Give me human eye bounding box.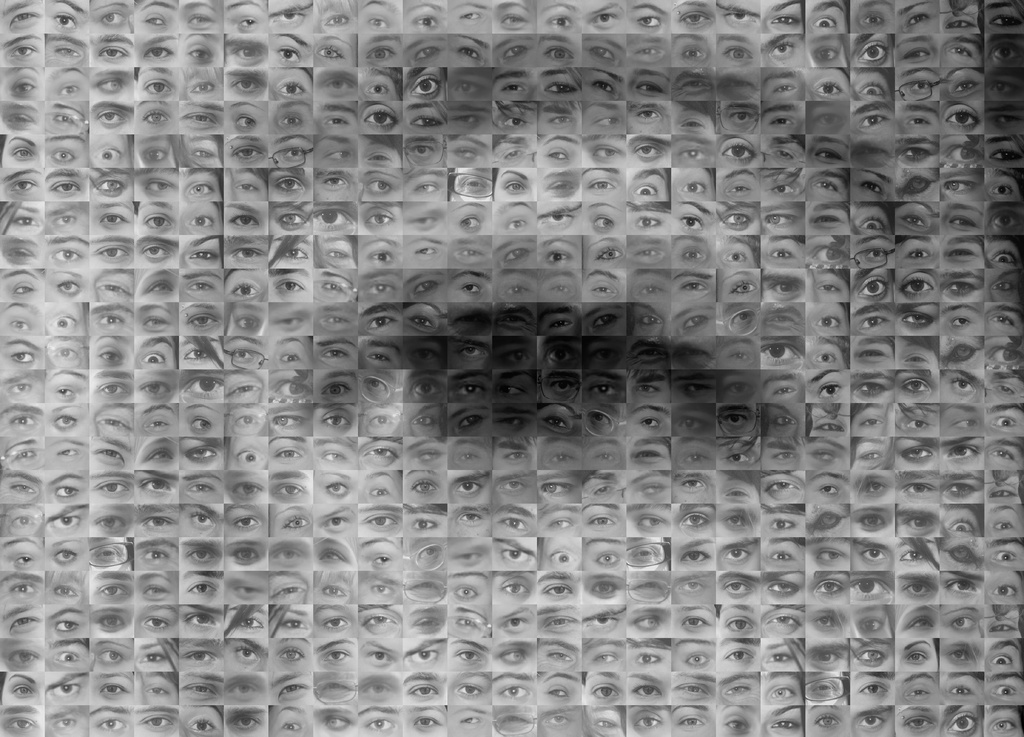
(412,378,438,395).
